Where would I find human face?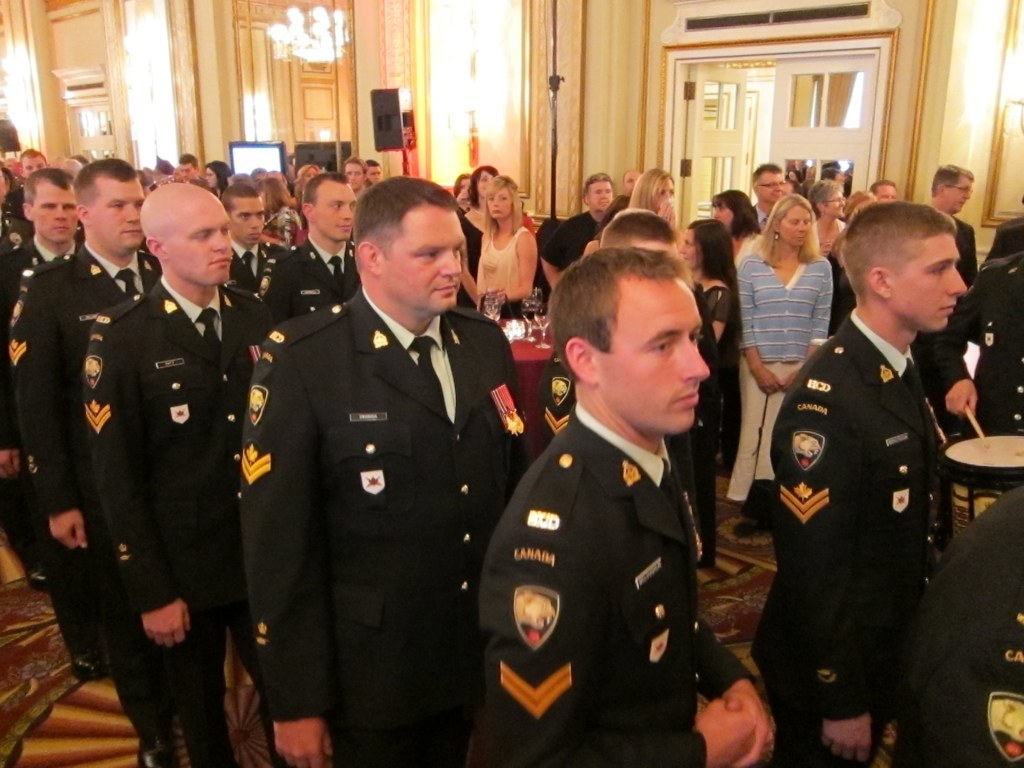
At box=[457, 174, 473, 192].
